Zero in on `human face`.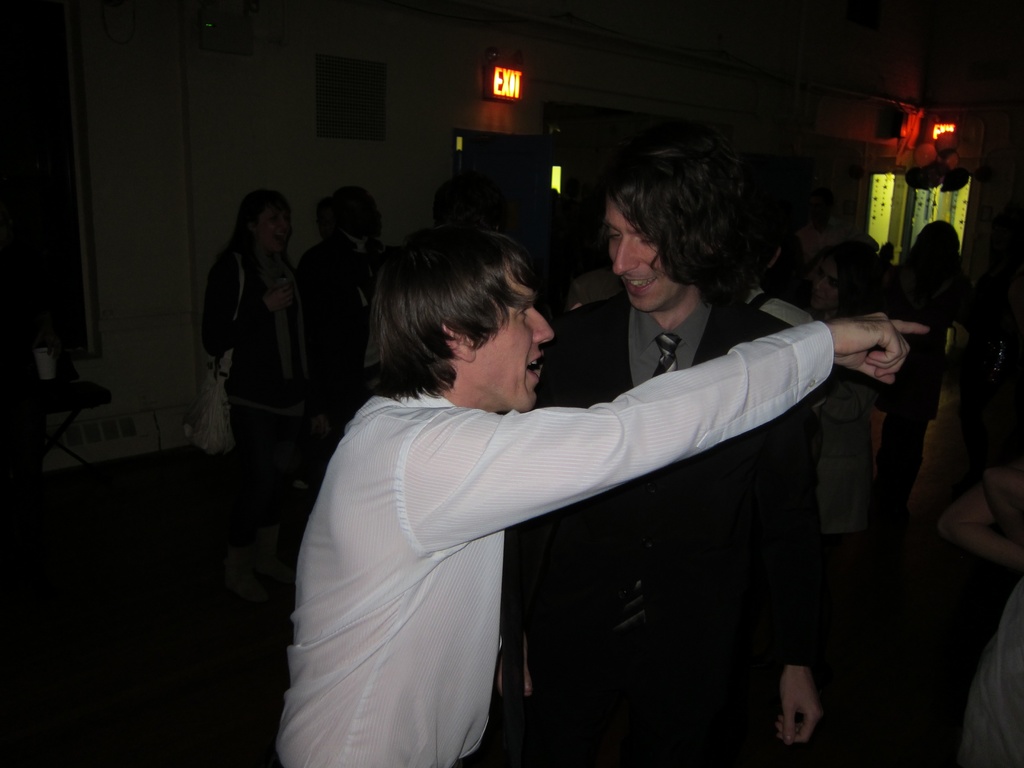
Zeroed in: rect(607, 198, 681, 311).
